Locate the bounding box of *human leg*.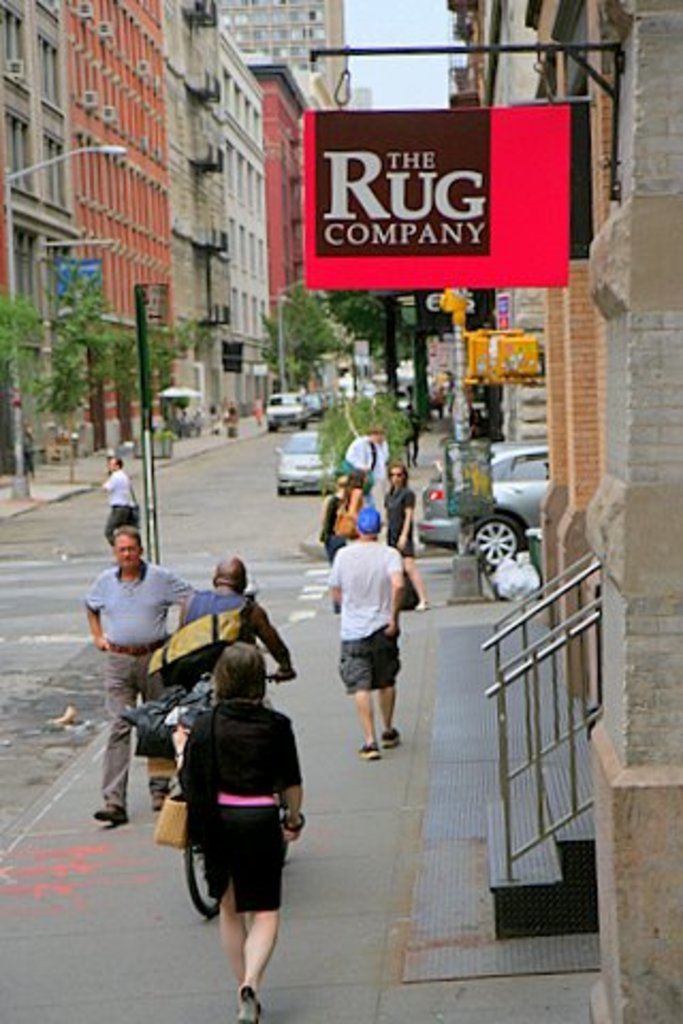
Bounding box: [left=243, top=800, right=280, bottom=1022].
